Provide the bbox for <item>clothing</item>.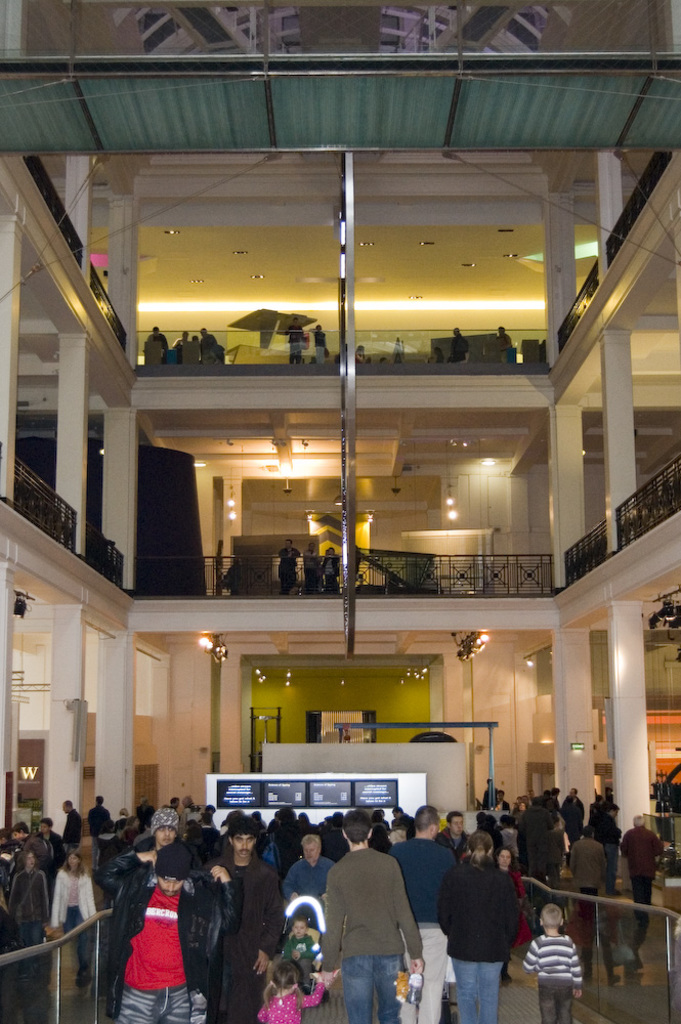
(598,814,618,885).
